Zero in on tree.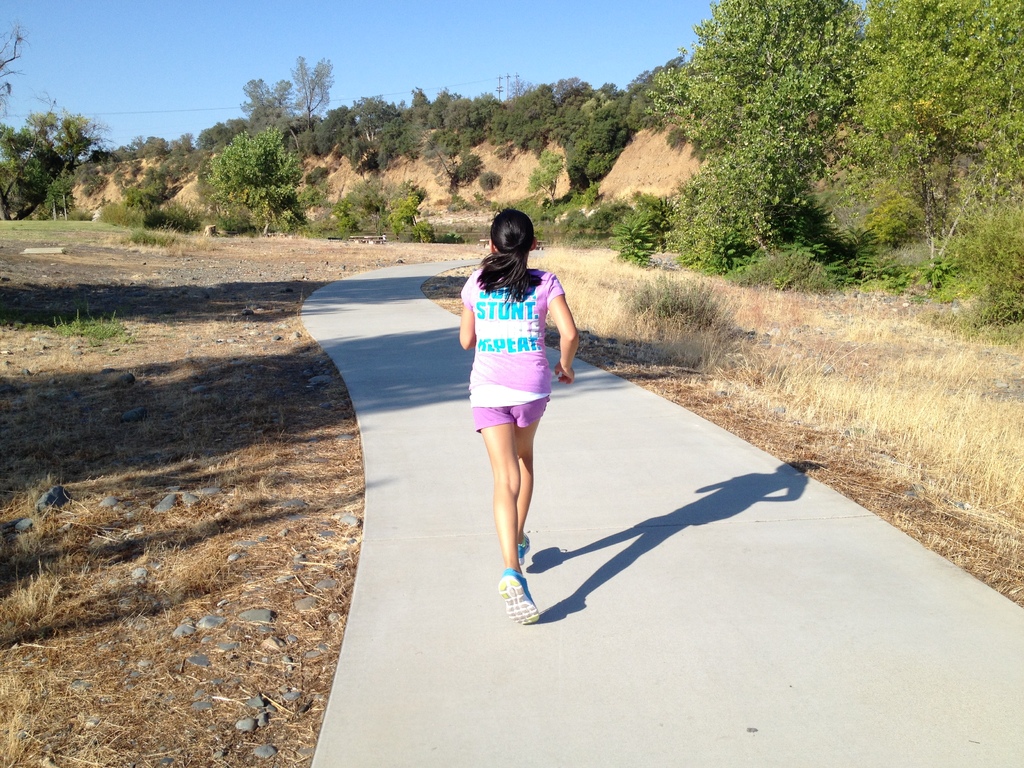
Zeroed in: {"x1": 236, "y1": 56, "x2": 338, "y2": 140}.
